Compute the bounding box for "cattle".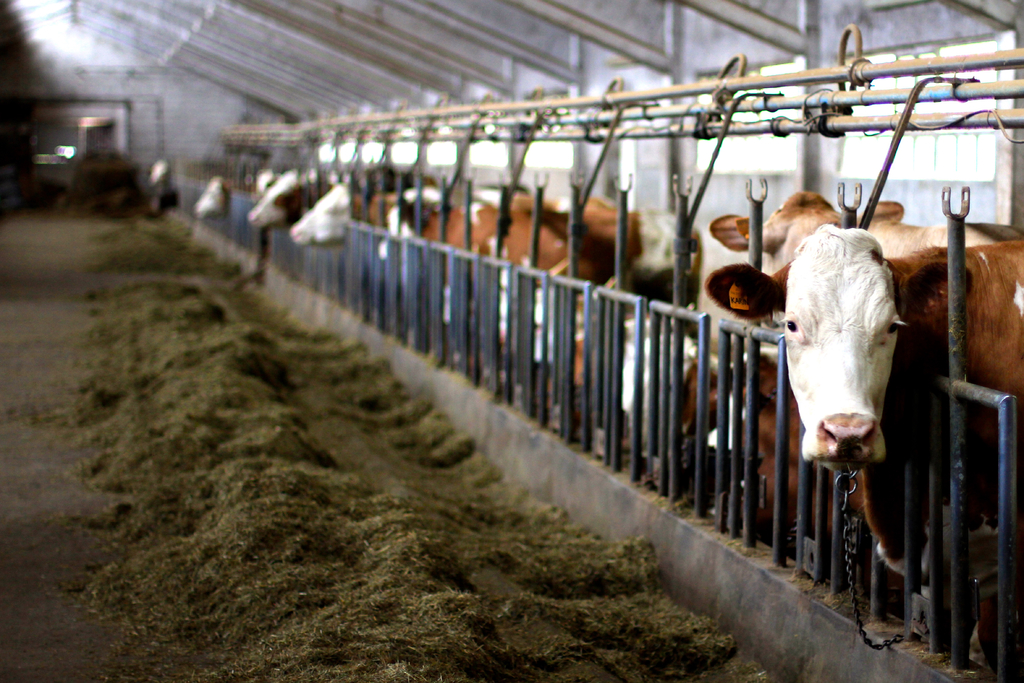
l=461, t=181, r=565, b=393.
